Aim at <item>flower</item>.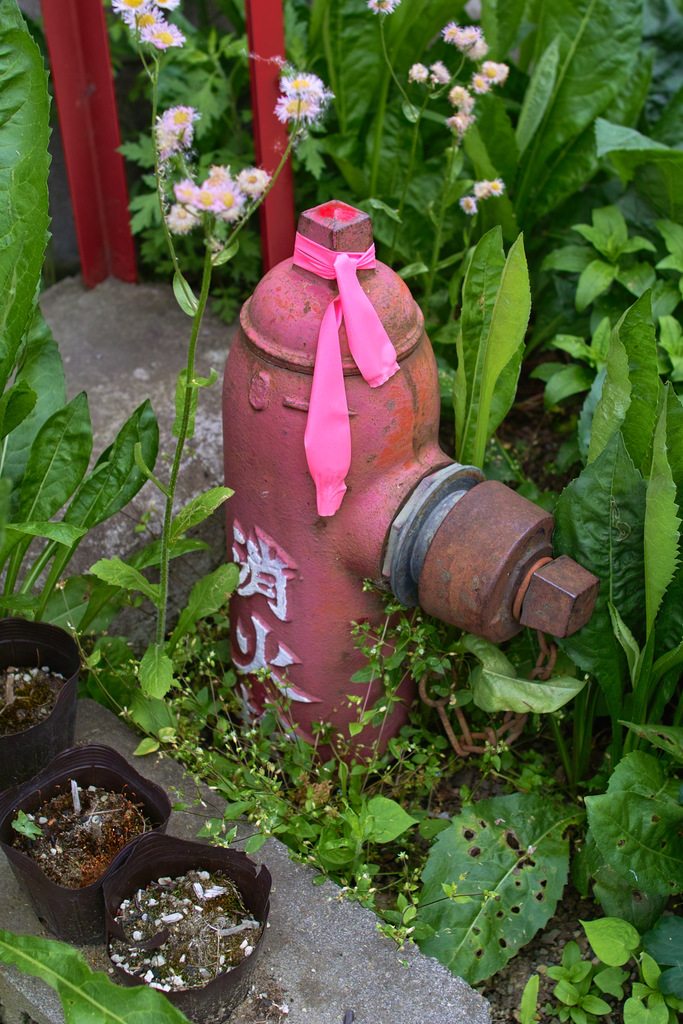
Aimed at Rect(458, 196, 474, 218).
